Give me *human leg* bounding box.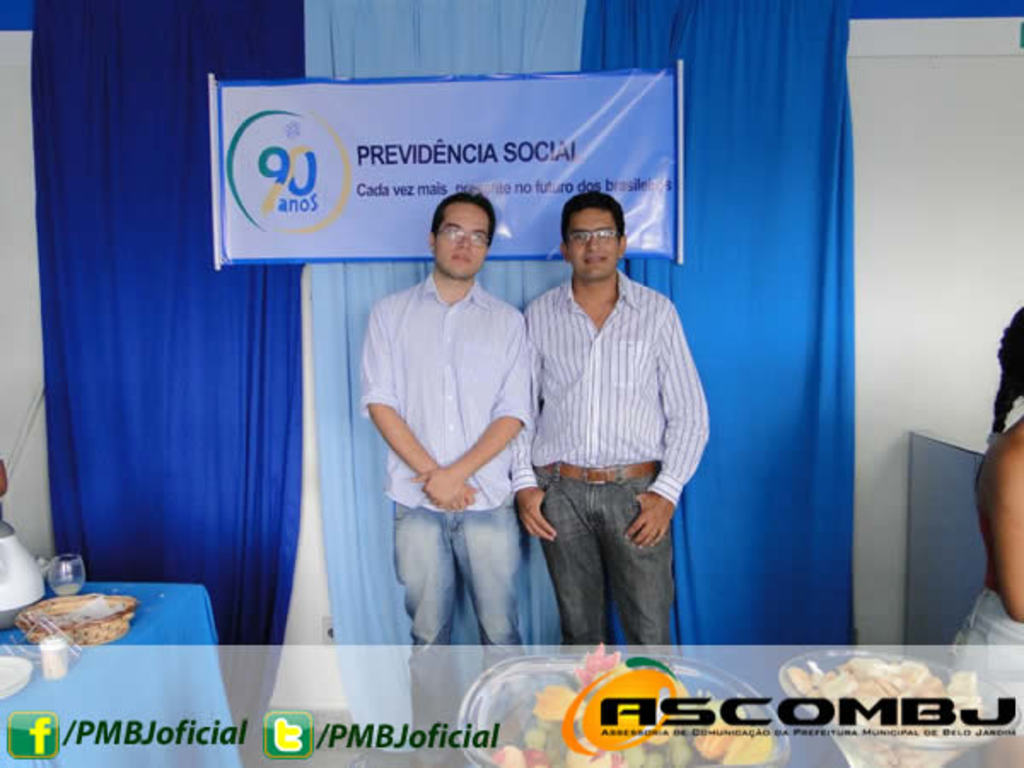
bbox=(548, 473, 611, 671).
